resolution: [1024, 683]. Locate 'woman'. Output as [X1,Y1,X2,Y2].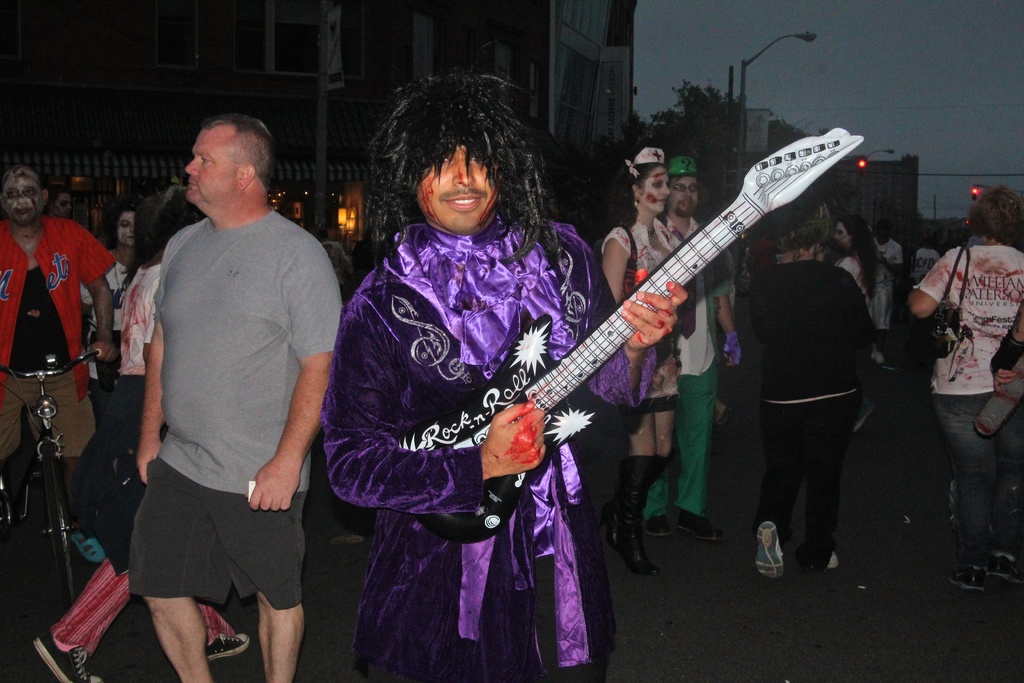
[906,170,1023,596].
